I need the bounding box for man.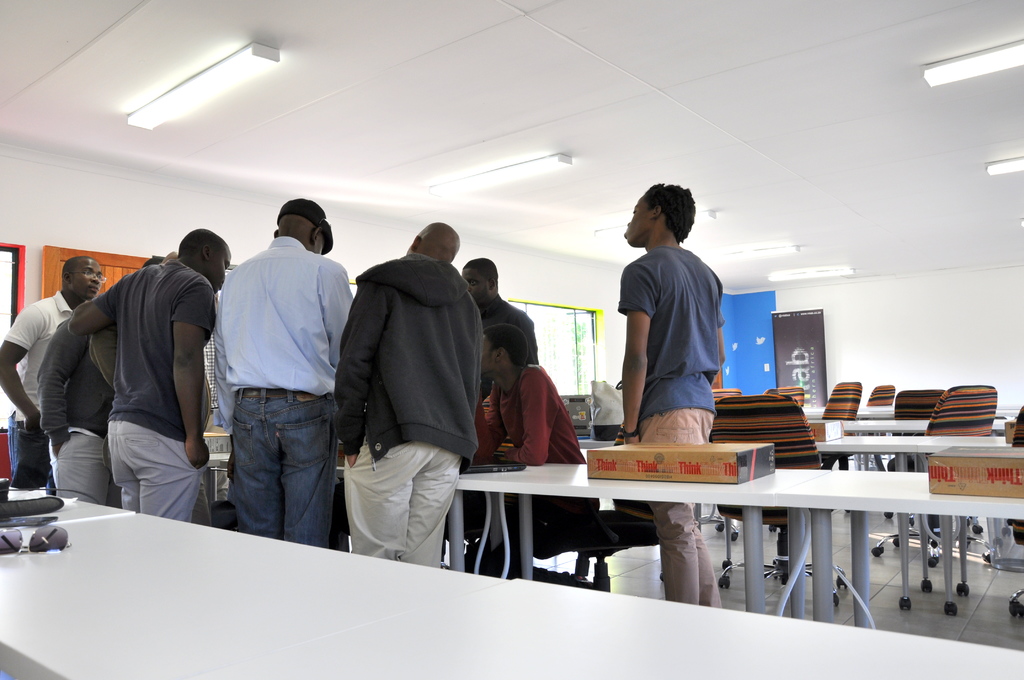
Here it is: x1=463 y1=255 x2=543 y2=366.
